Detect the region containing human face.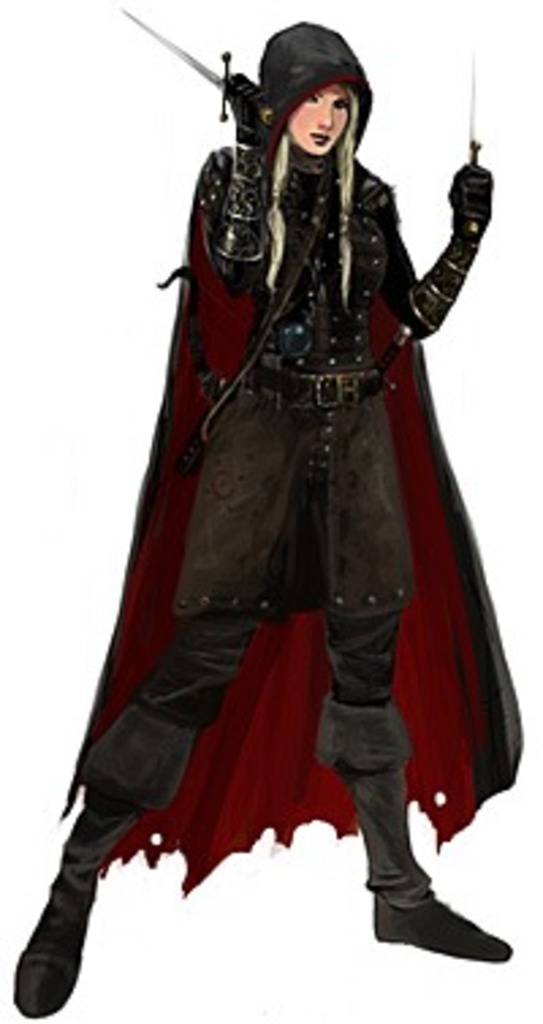
rect(285, 81, 345, 152).
